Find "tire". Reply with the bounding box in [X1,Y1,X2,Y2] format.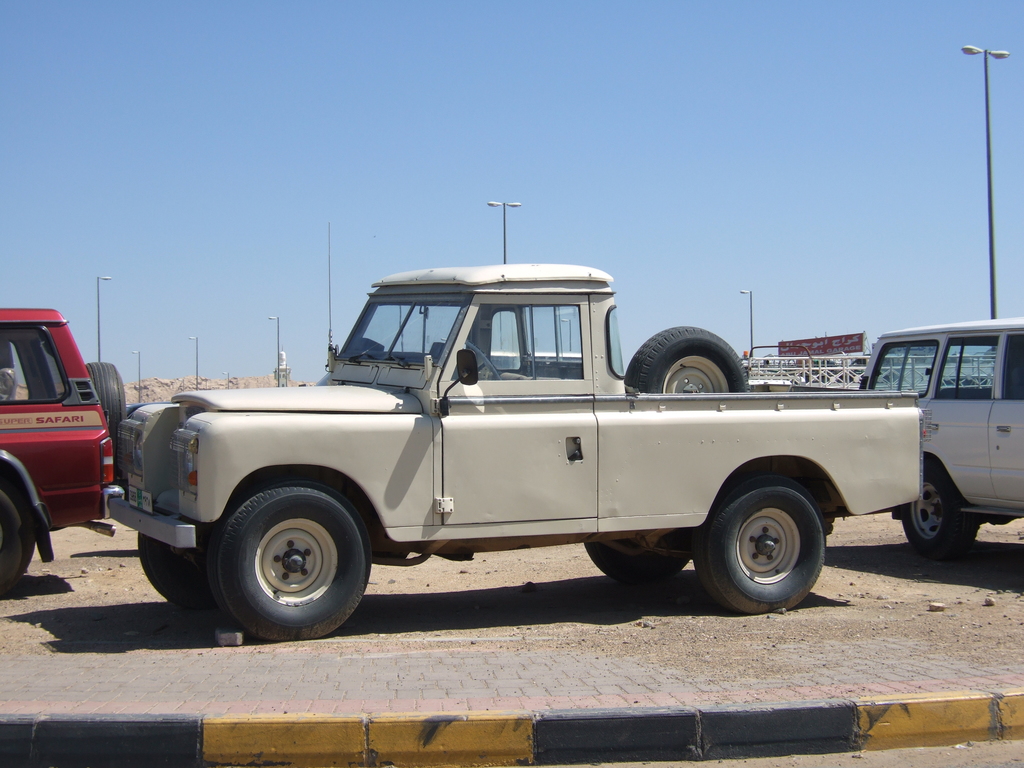
[0,488,33,588].
